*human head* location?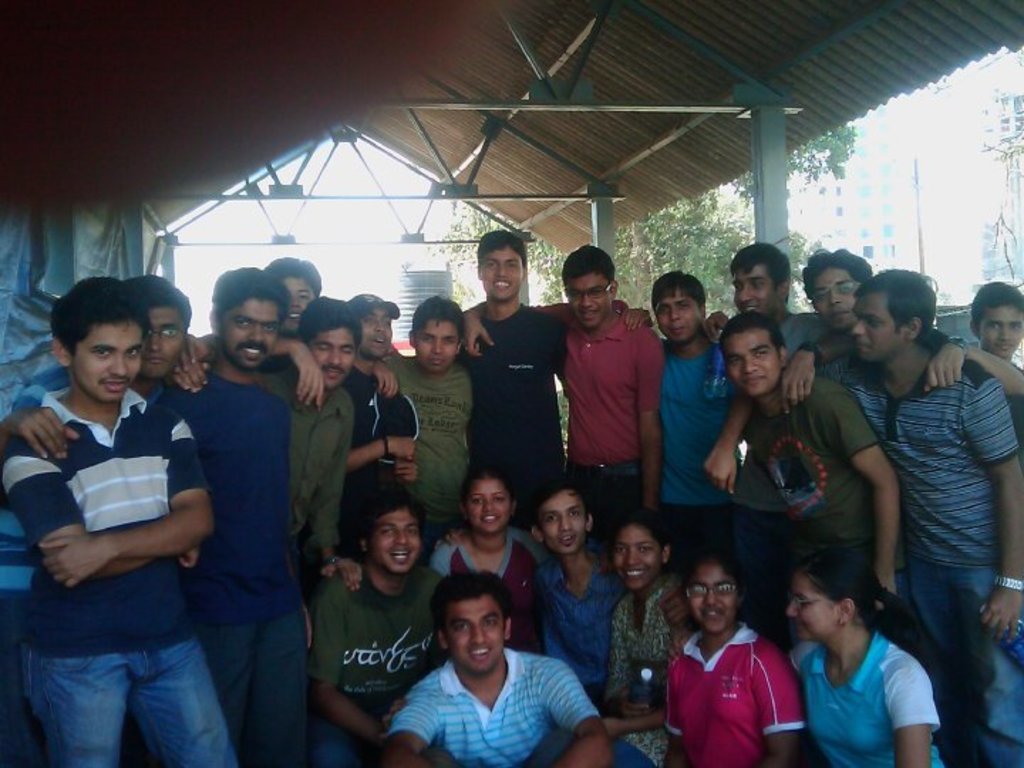
crop(850, 266, 942, 360)
